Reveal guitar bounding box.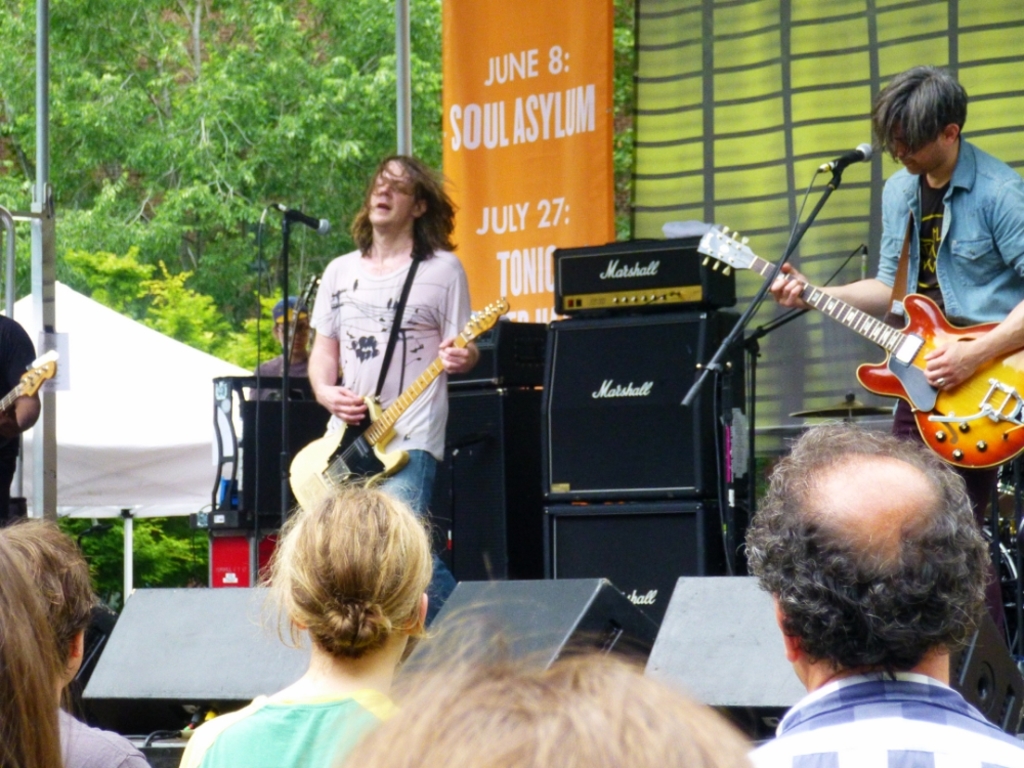
Revealed: <bbox>653, 207, 1023, 480</bbox>.
